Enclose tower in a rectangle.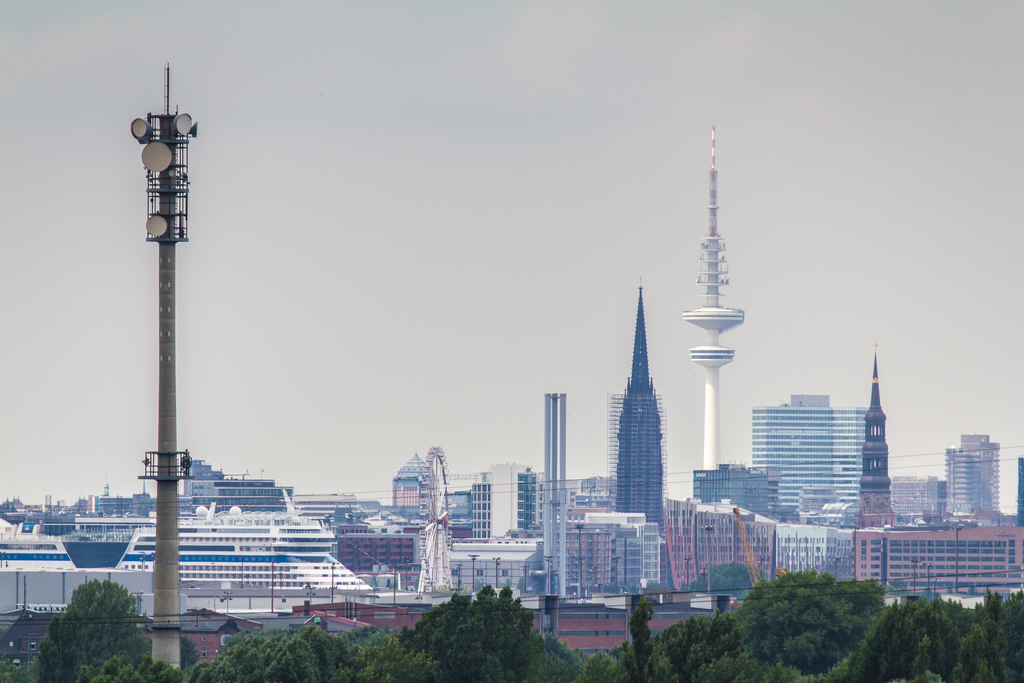
l=865, t=347, r=897, b=532.
